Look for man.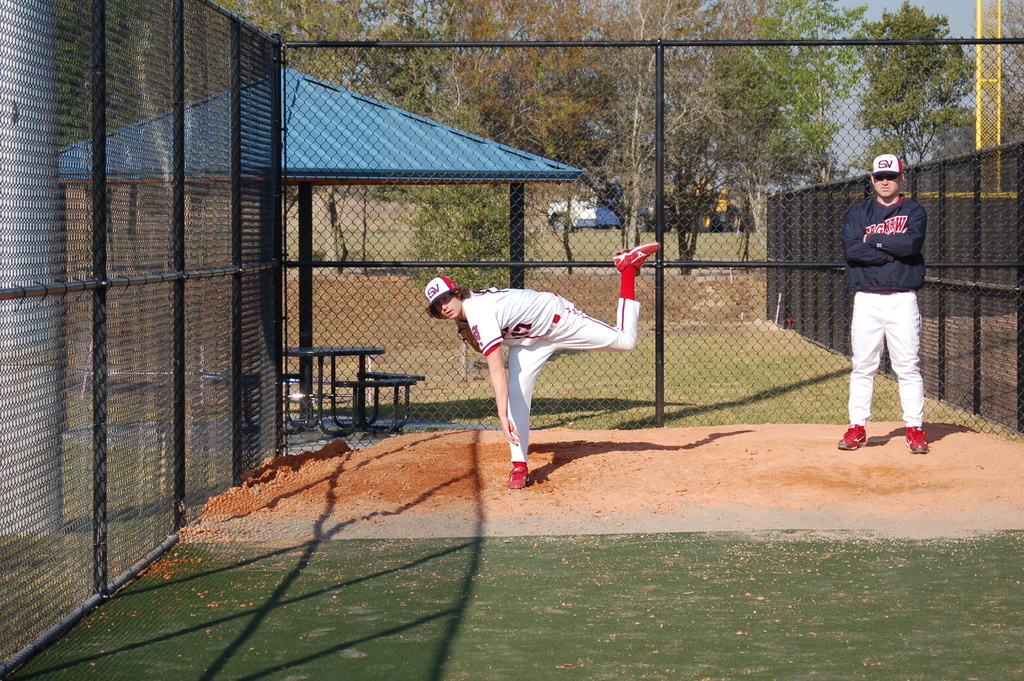
Found: box(415, 241, 673, 496).
